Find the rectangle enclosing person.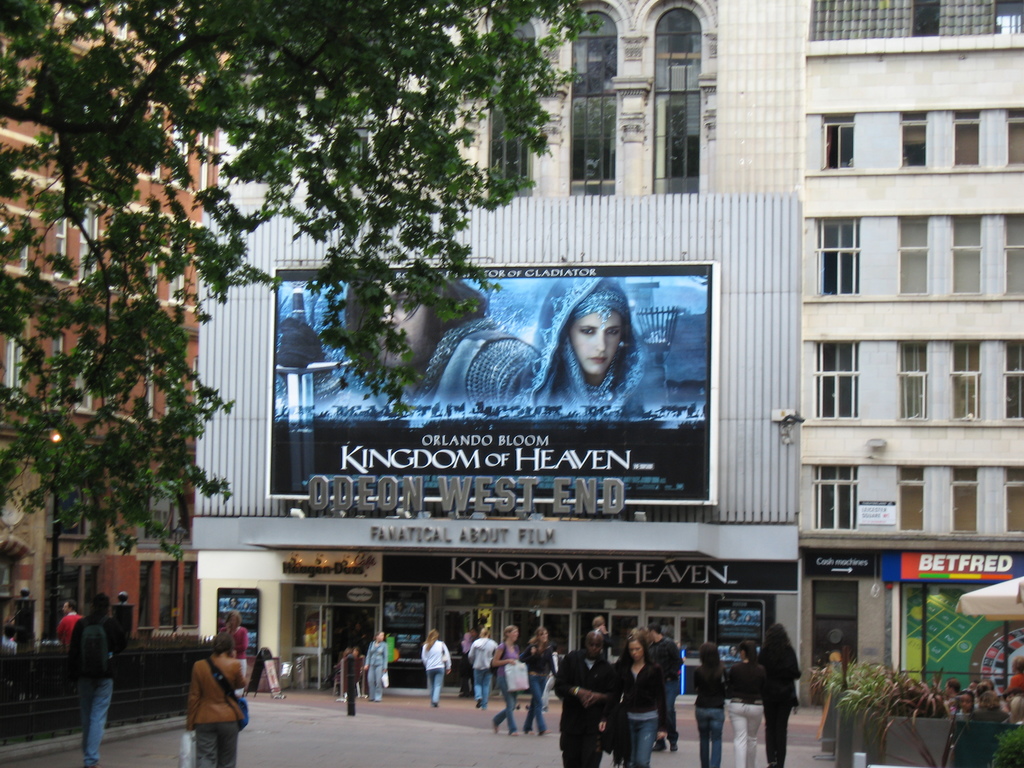
x1=0, y1=622, x2=16, y2=659.
